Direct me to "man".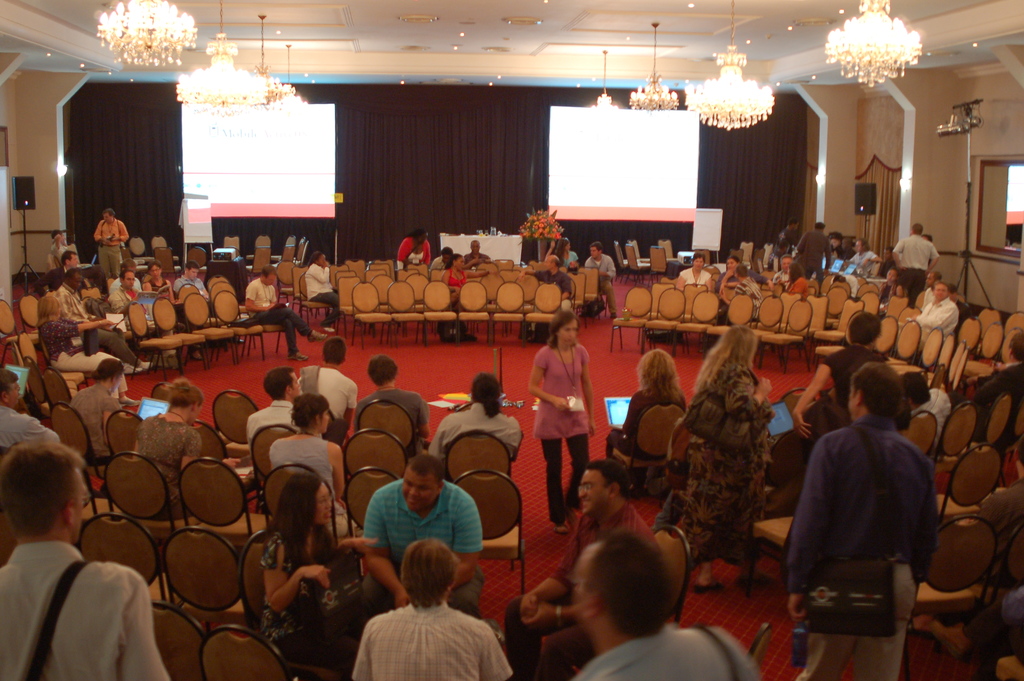
Direction: detection(461, 242, 493, 273).
